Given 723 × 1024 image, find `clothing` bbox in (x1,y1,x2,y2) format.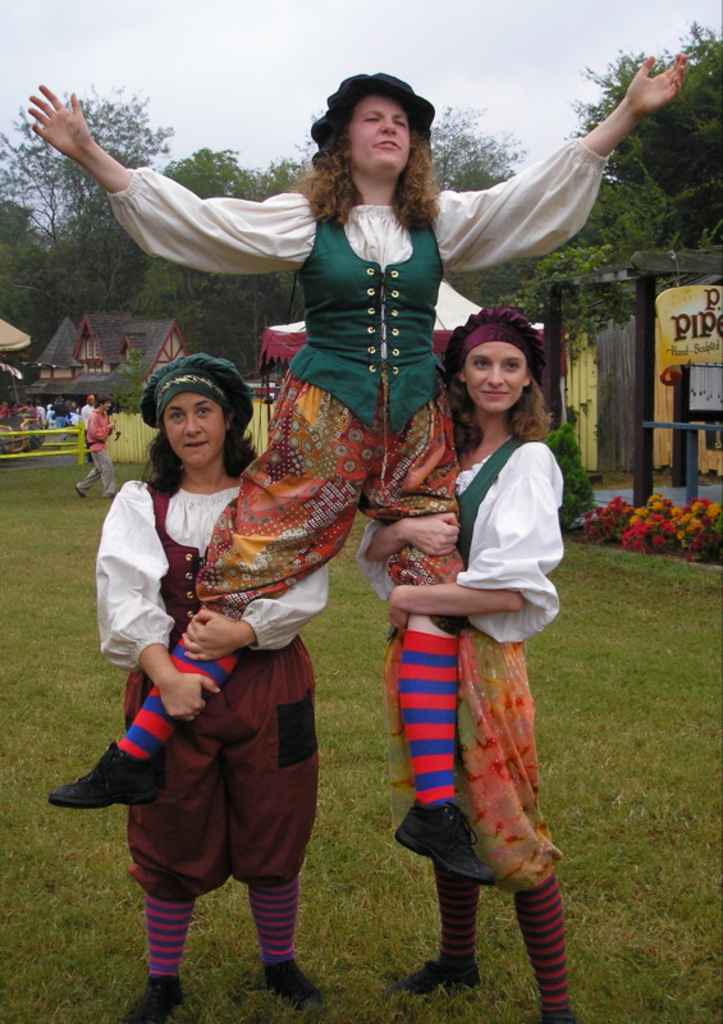
(99,468,329,908).
